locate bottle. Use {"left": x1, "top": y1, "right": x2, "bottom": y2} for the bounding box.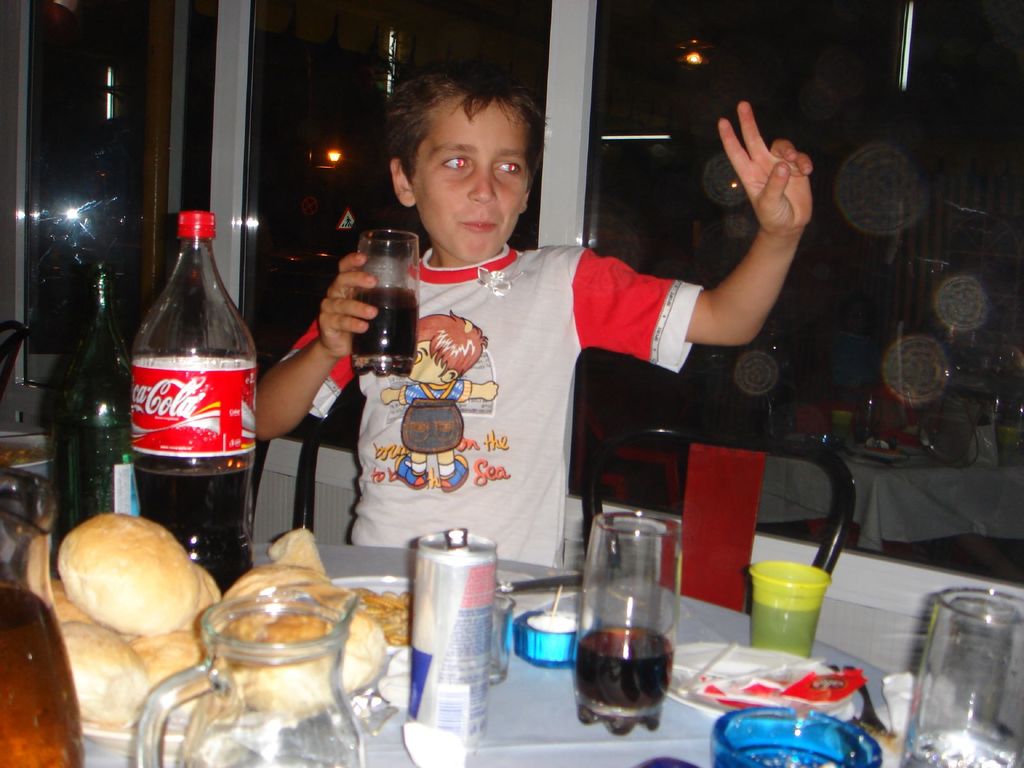
{"left": 57, "top": 261, "right": 135, "bottom": 544}.
